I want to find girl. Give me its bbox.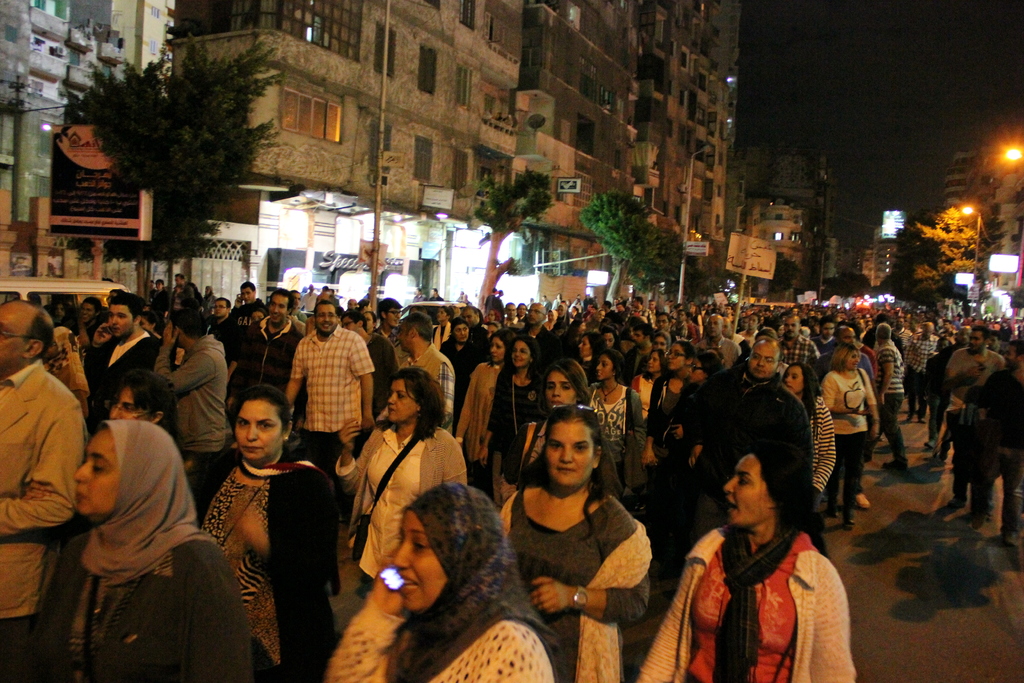
x1=618, y1=349, x2=675, y2=448.
